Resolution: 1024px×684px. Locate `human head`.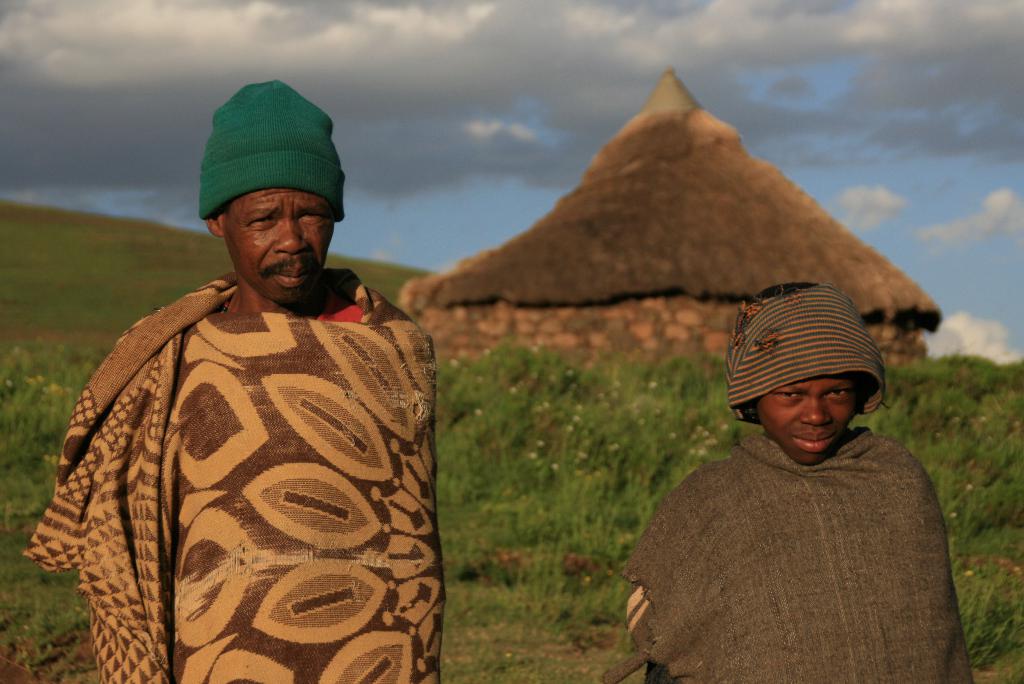
select_region(728, 298, 884, 470).
